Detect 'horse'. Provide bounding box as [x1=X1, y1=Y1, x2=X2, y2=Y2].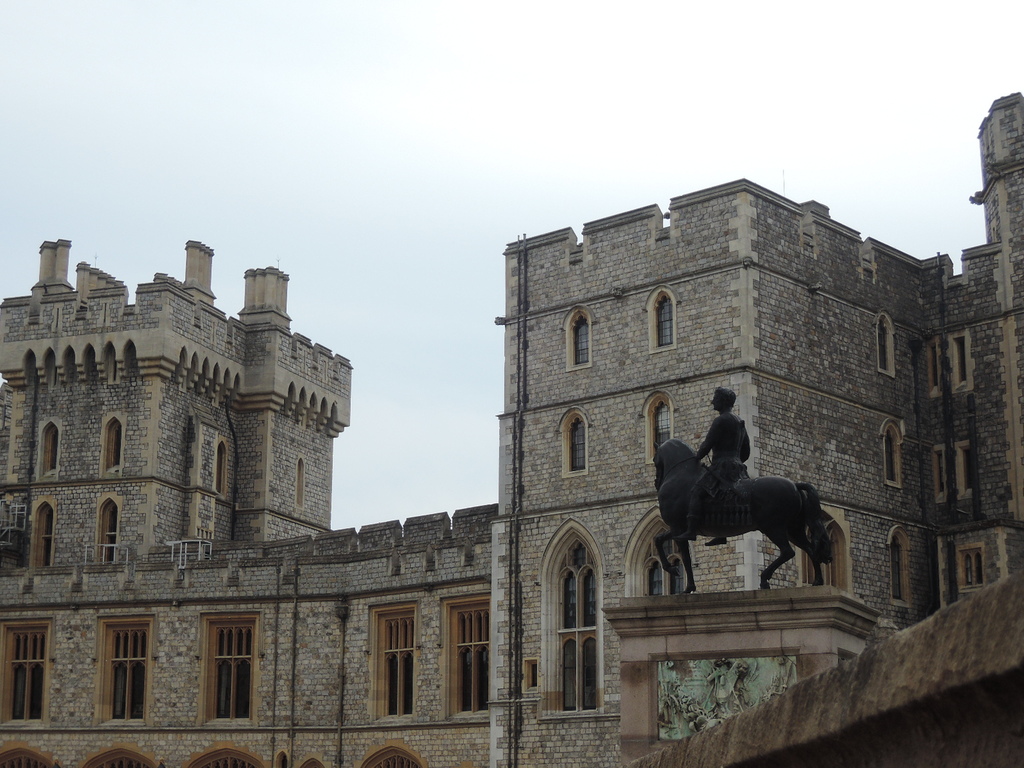
[x1=651, y1=433, x2=836, y2=591].
